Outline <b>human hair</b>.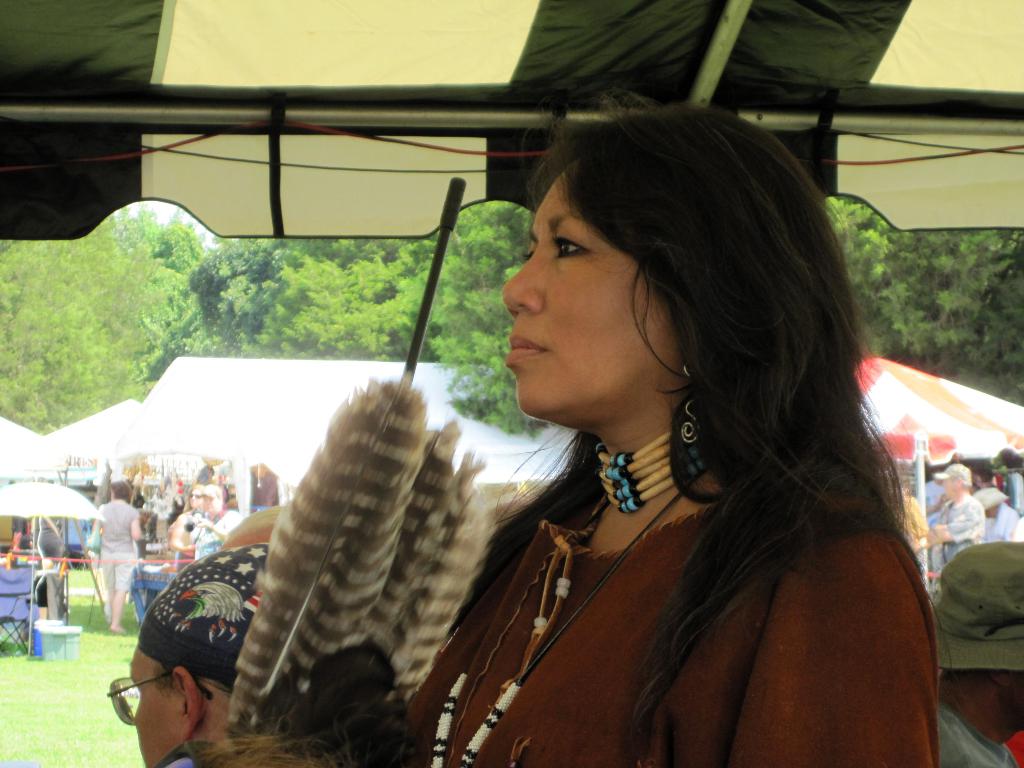
Outline: pyautogui.locateOnScreen(145, 637, 424, 767).
